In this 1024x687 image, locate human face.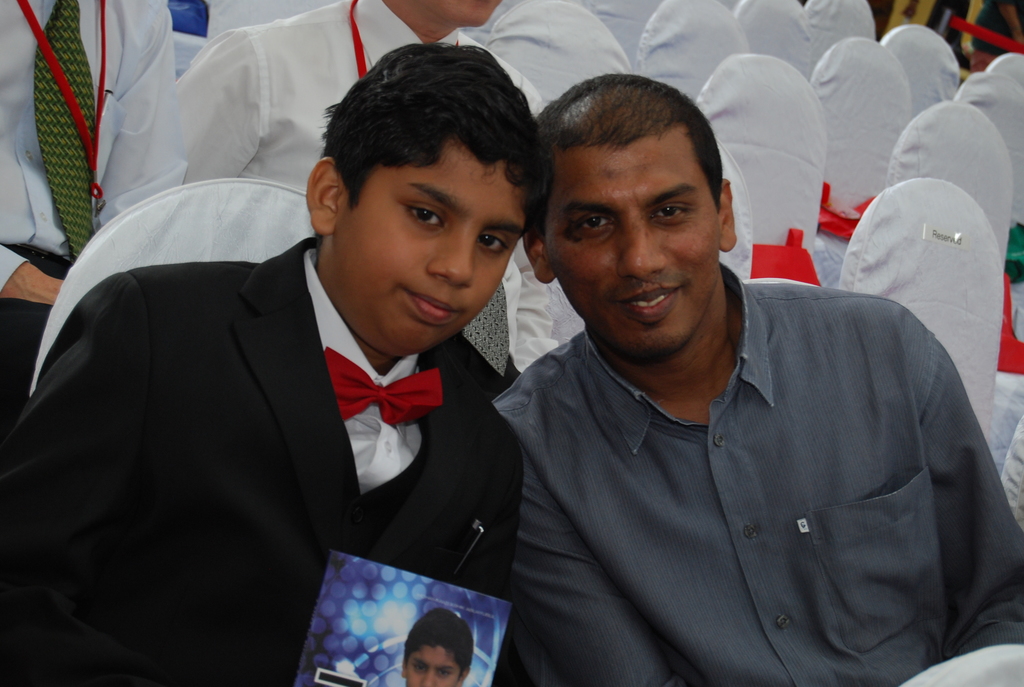
Bounding box: [334,141,528,354].
